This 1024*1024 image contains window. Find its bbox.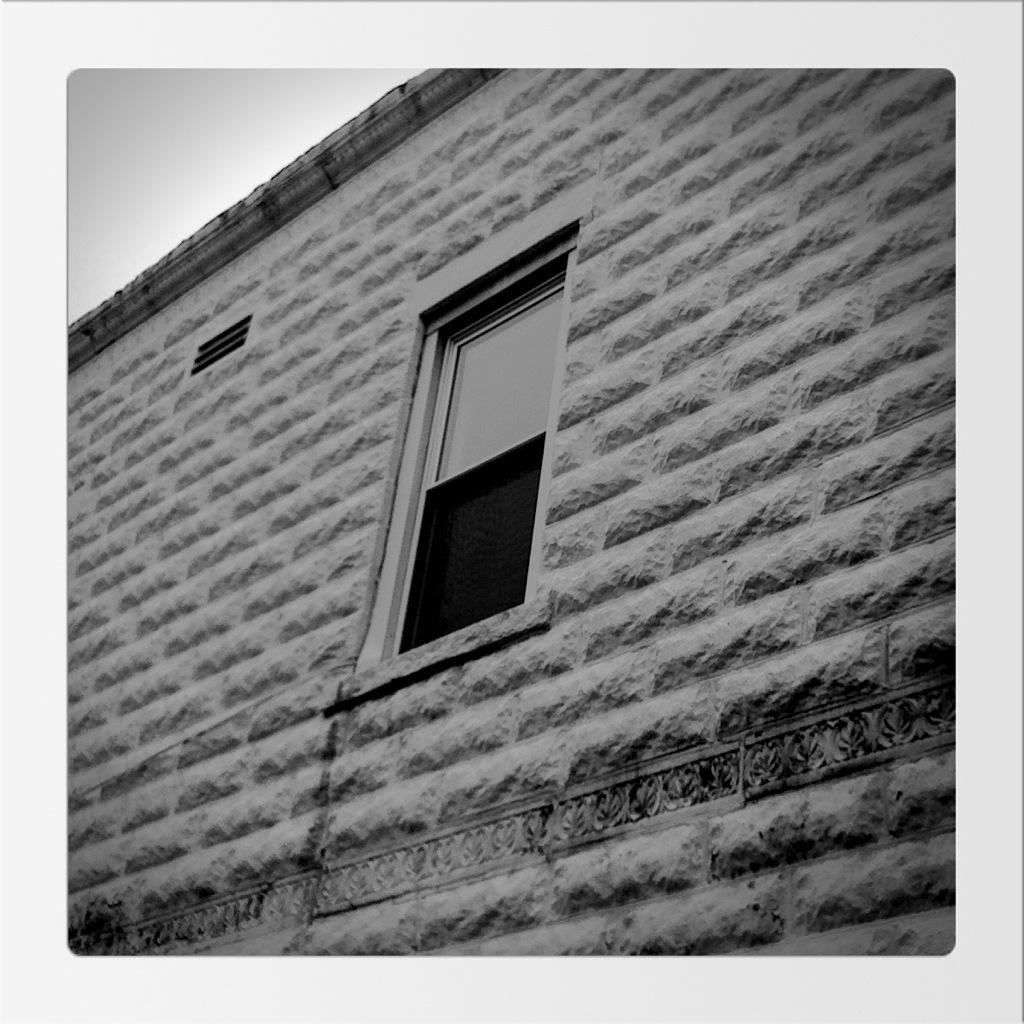
pyautogui.locateOnScreen(361, 251, 569, 670).
